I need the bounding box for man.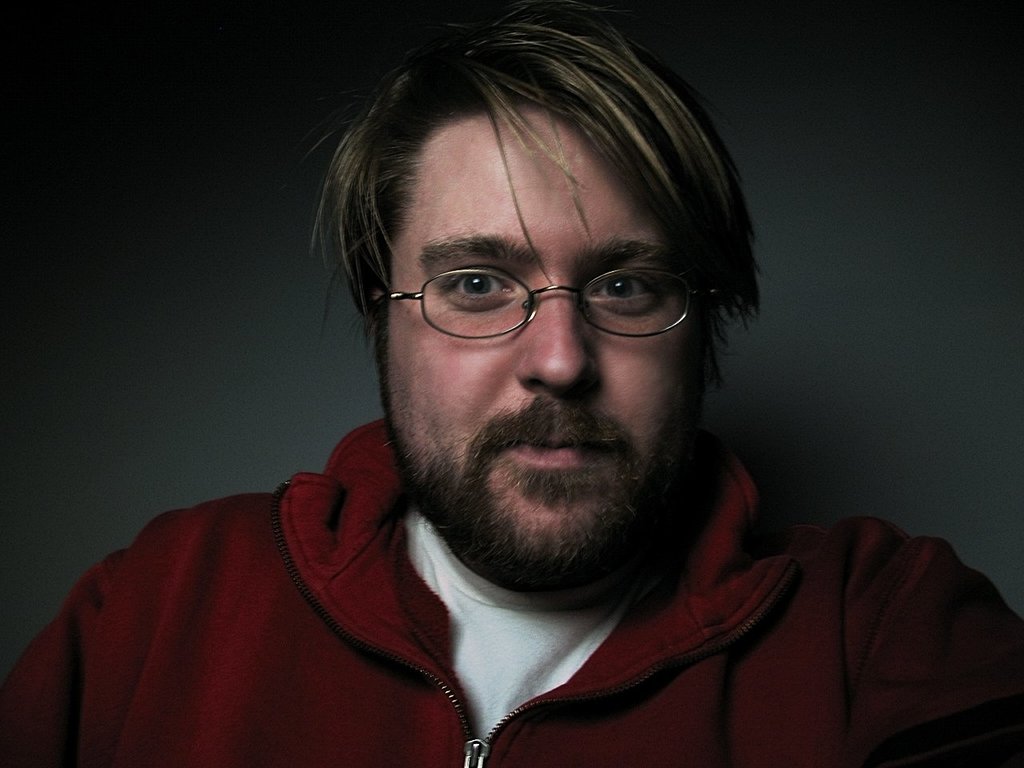
Here it is: l=60, t=20, r=980, b=767.
